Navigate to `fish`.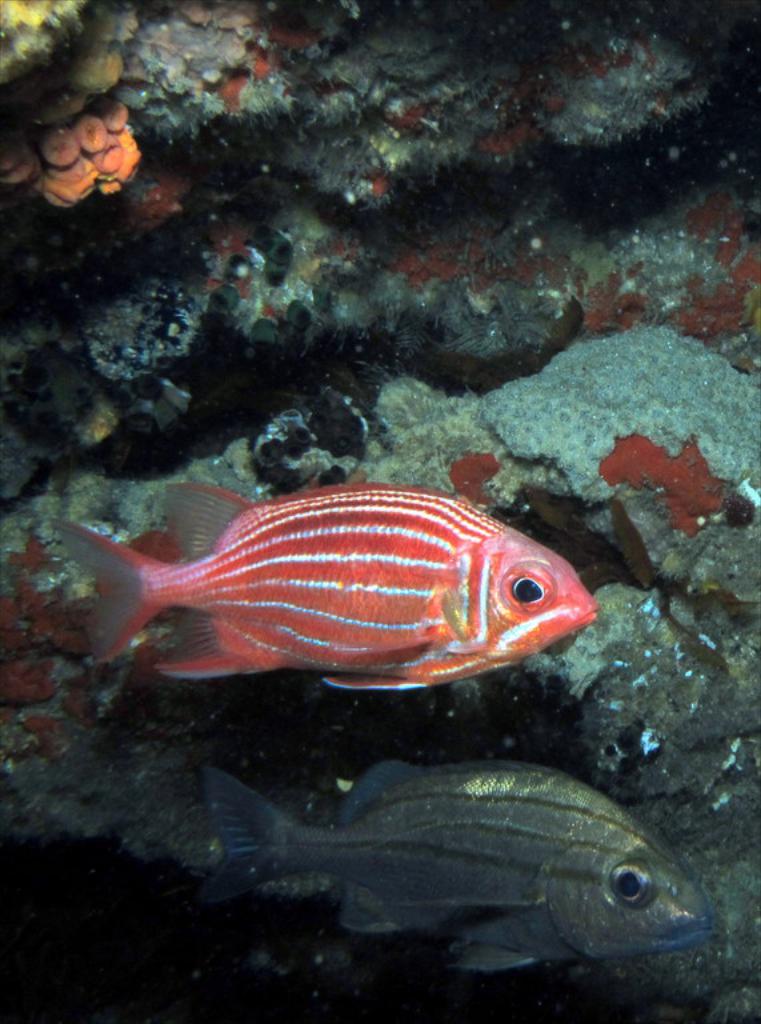
Navigation target: [x1=69, y1=473, x2=605, y2=719].
